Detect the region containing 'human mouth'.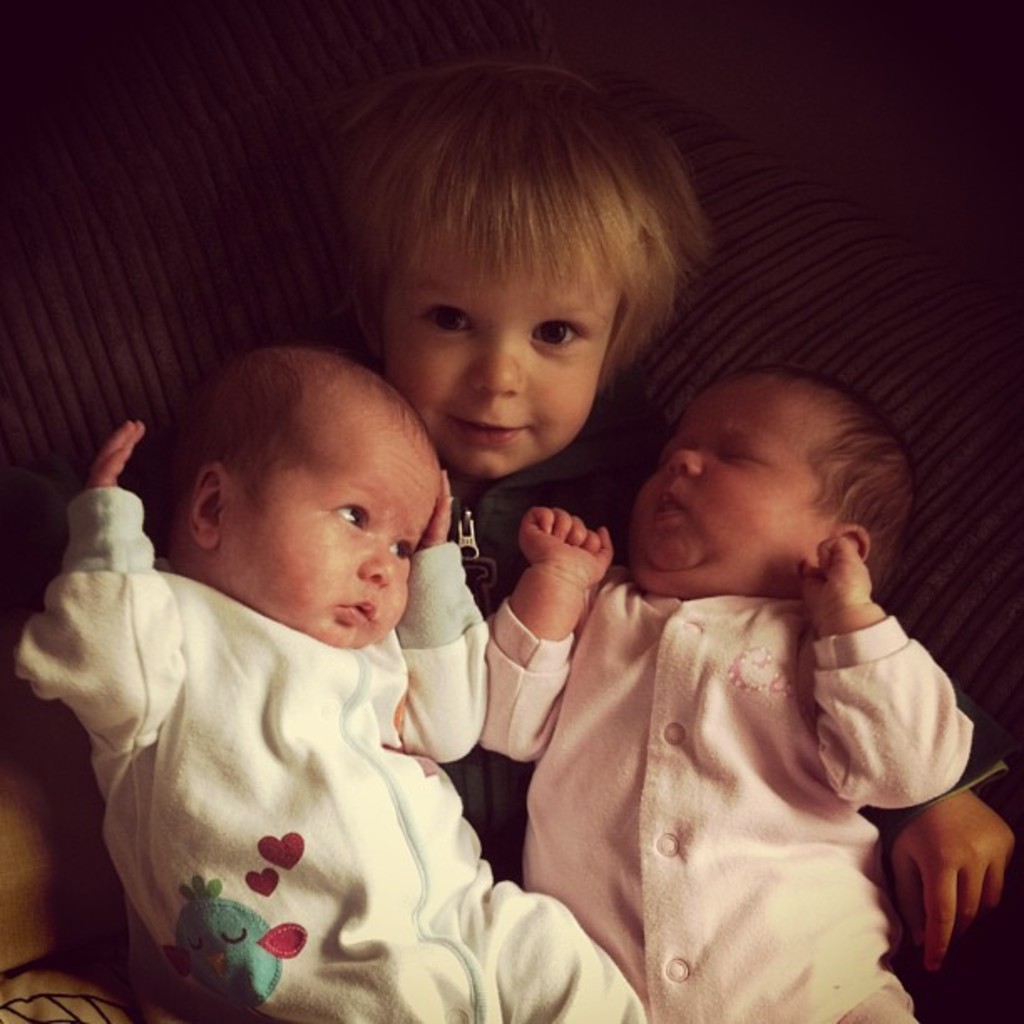
(x1=648, y1=492, x2=683, y2=524).
